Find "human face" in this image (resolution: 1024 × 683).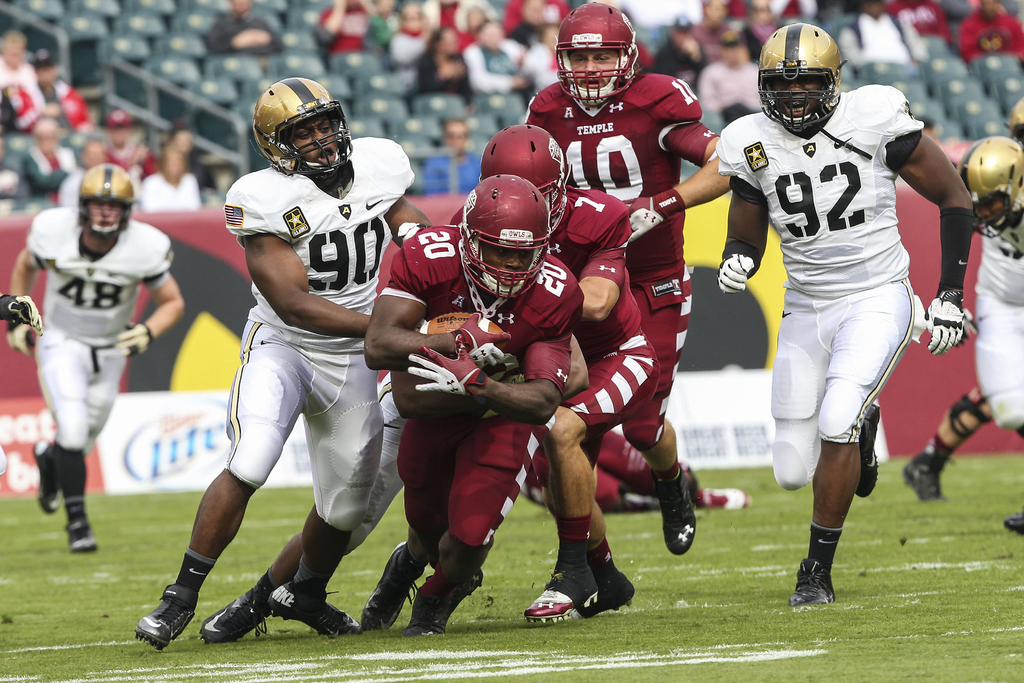
(left=287, top=111, right=336, bottom=167).
